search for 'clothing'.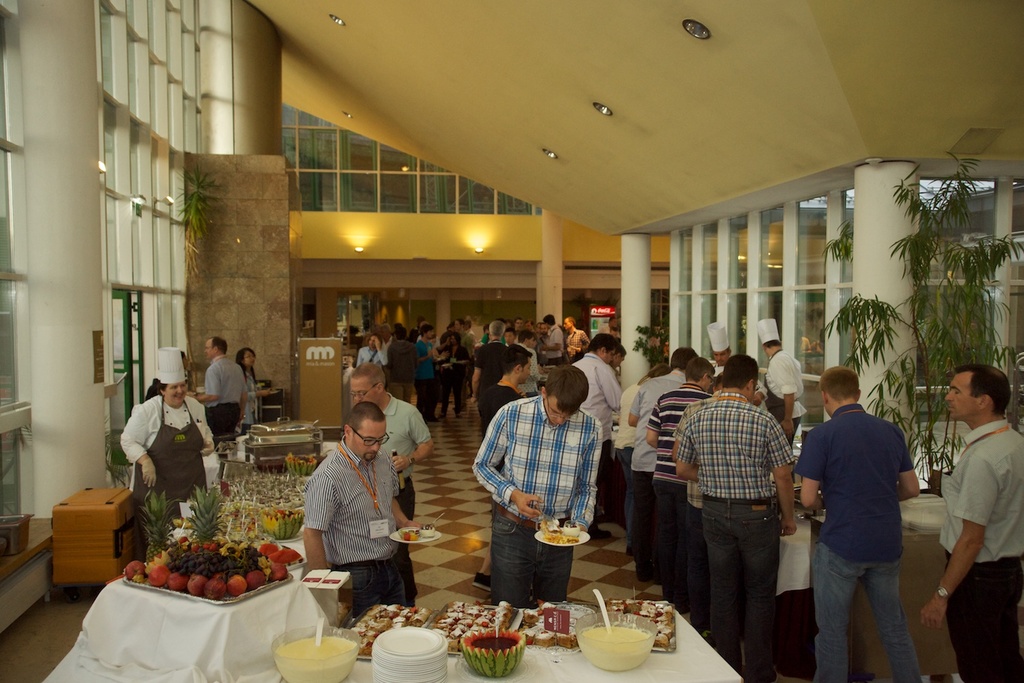
Found at box(474, 396, 599, 604).
